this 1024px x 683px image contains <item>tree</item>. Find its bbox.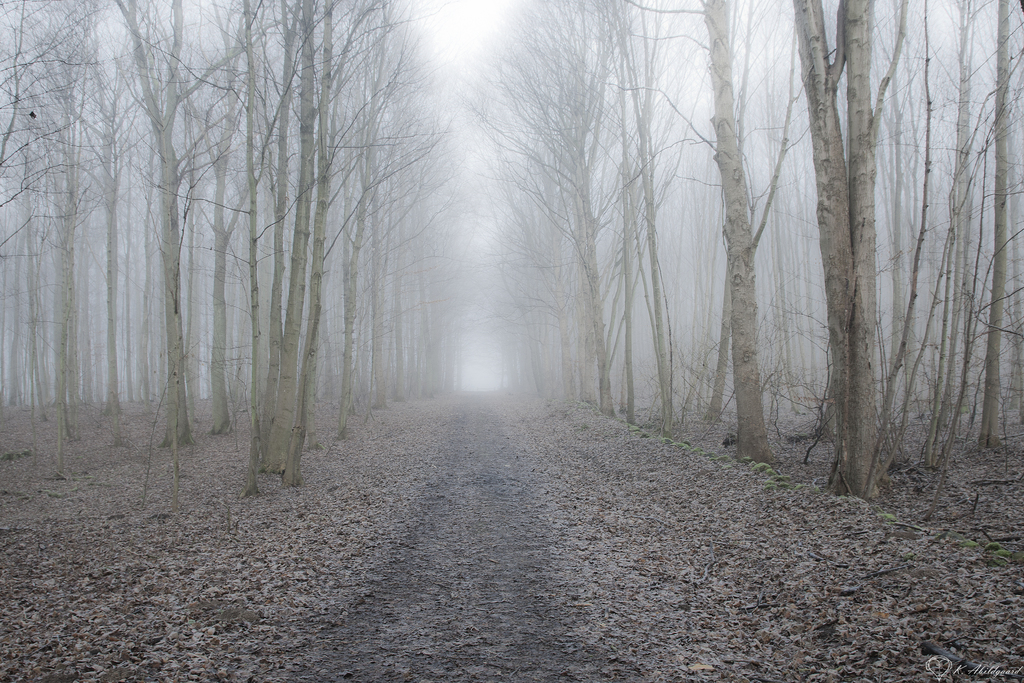
908/0/1023/488.
